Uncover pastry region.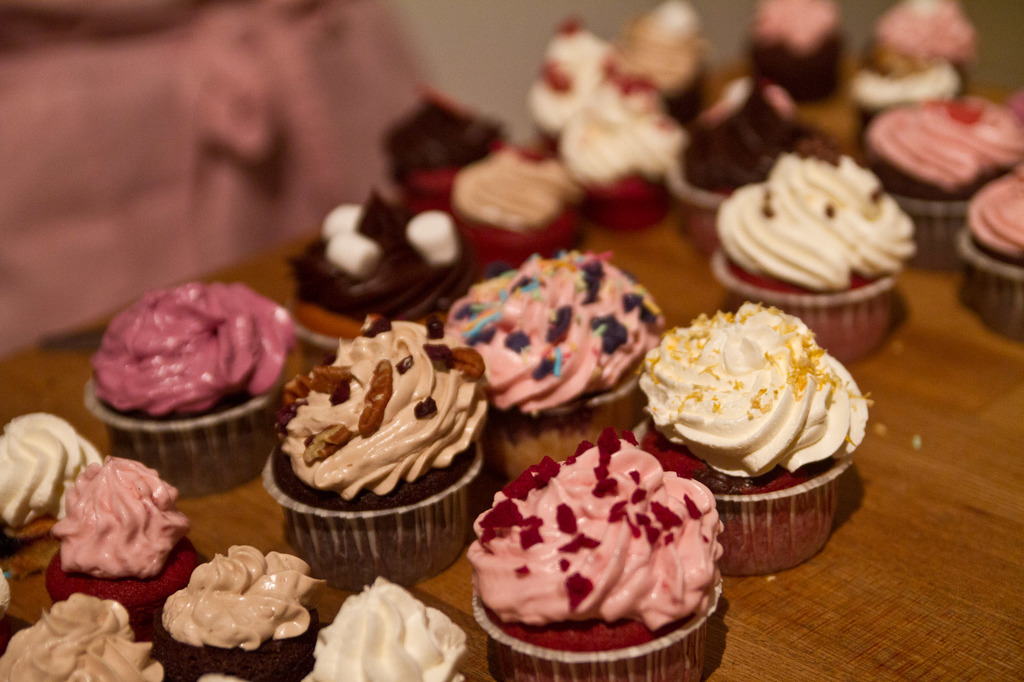
Uncovered: l=557, t=68, r=699, b=228.
